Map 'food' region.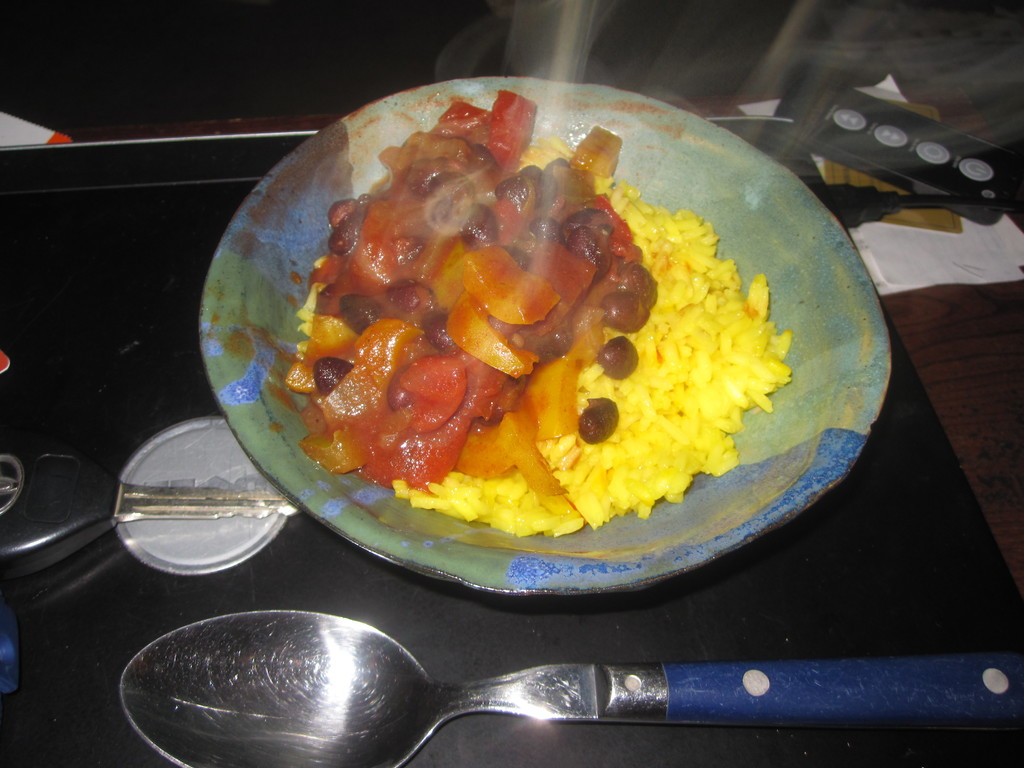
Mapped to 285 89 793 541.
